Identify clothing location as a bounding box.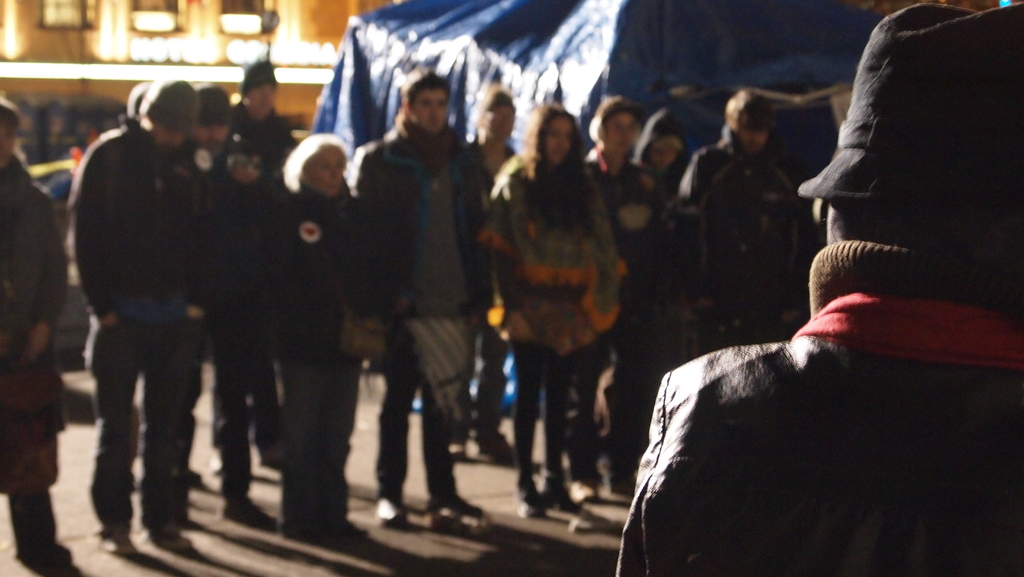
Rect(275, 202, 374, 514).
